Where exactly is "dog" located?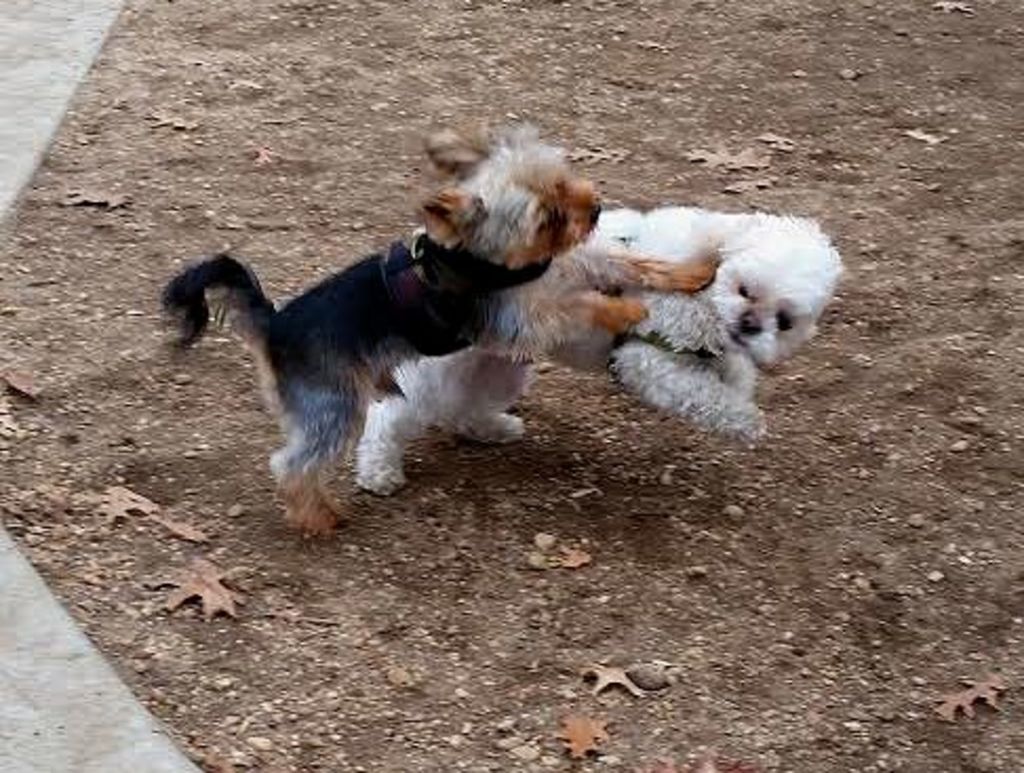
Its bounding box is crop(350, 209, 849, 499).
